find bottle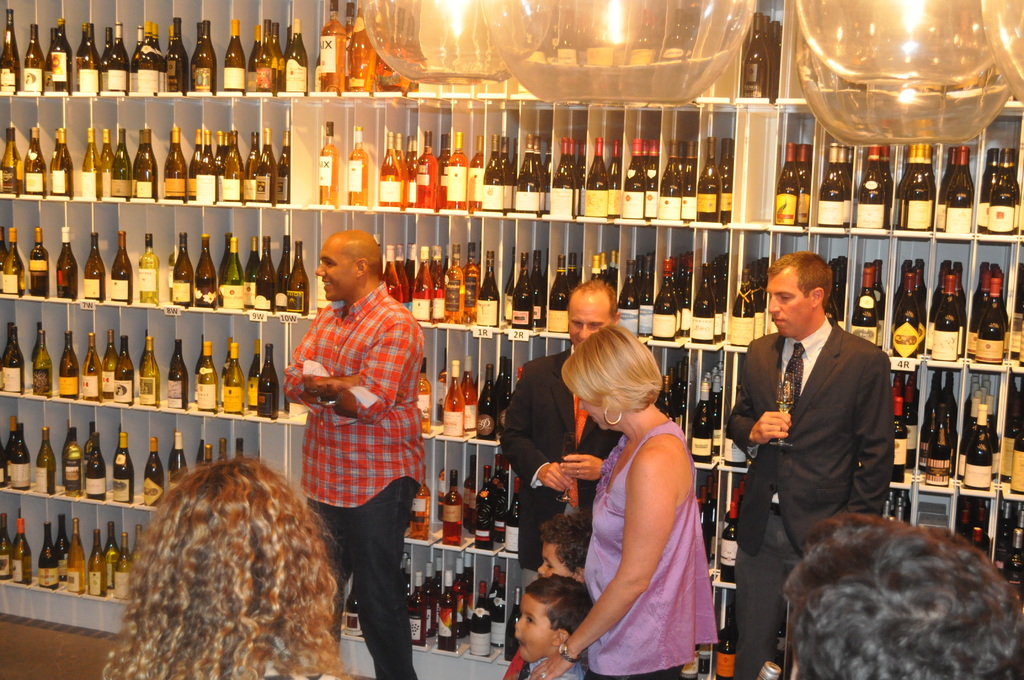
<region>42, 129, 77, 199</region>
